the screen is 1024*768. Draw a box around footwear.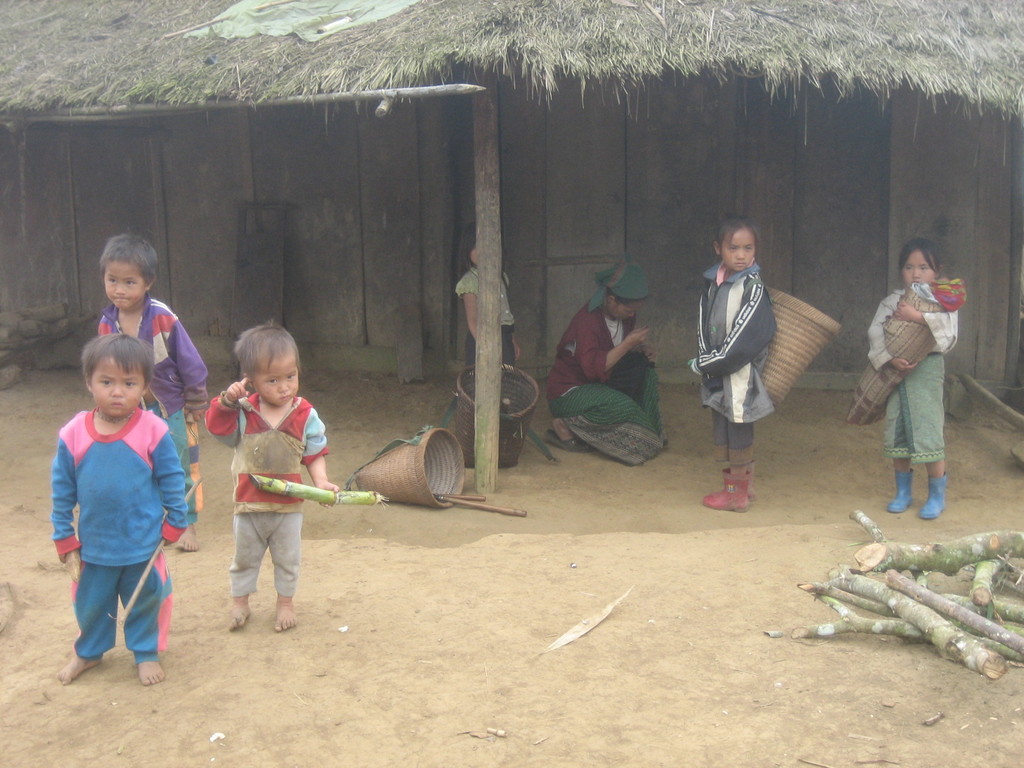
[x1=726, y1=468, x2=755, y2=511].
